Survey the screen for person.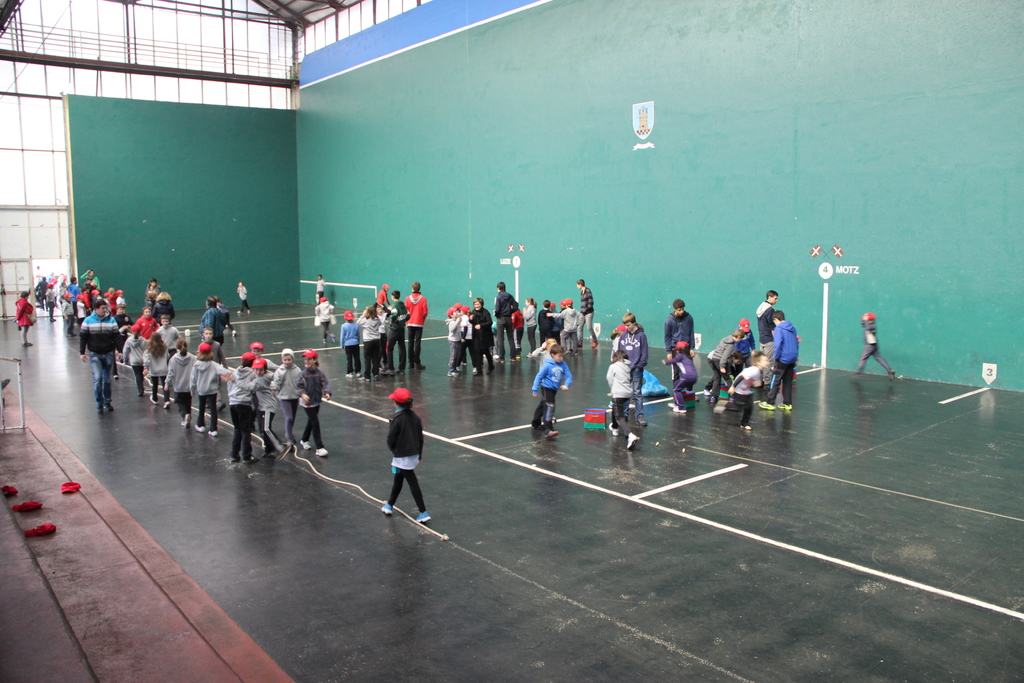
Survey found: {"left": 268, "top": 347, "right": 306, "bottom": 445}.
